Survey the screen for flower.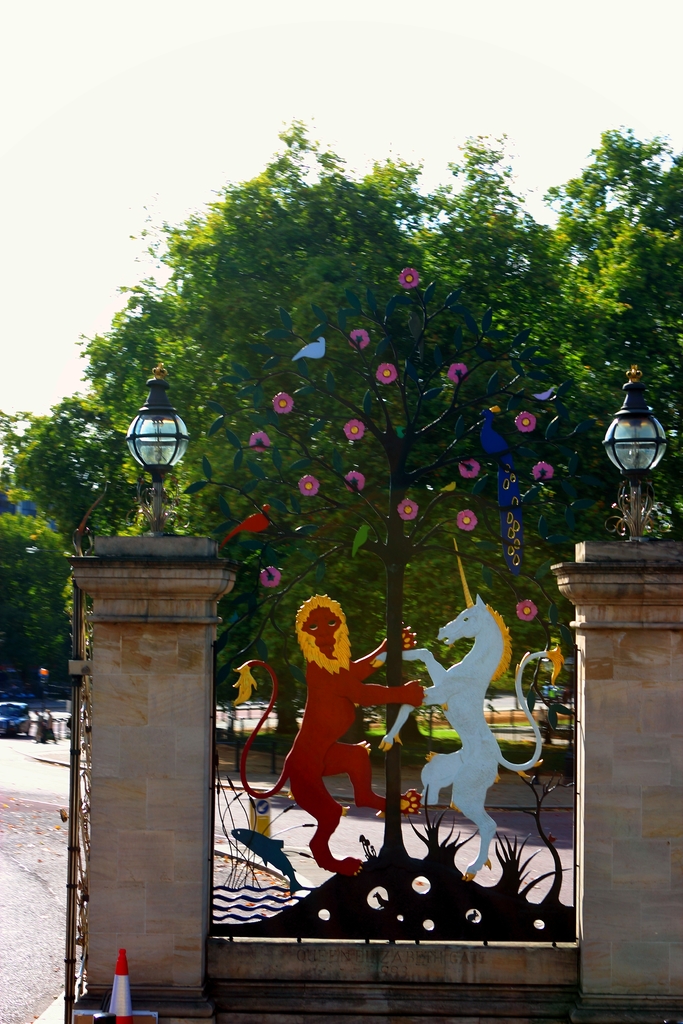
Survey found: x1=296 y1=472 x2=326 y2=496.
